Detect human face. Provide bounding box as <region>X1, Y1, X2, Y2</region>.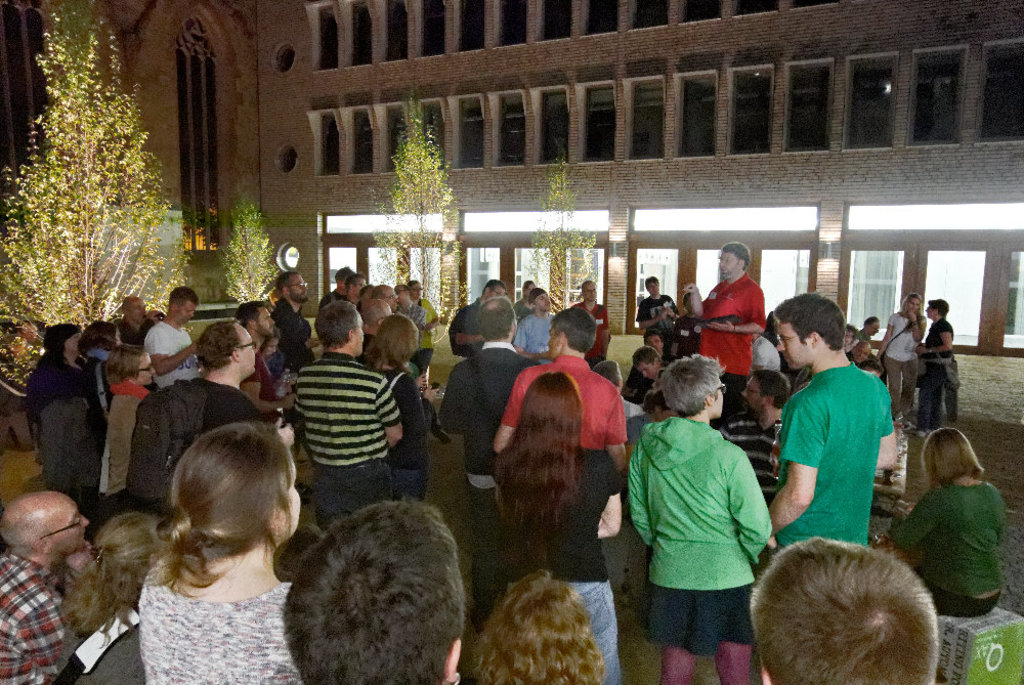
<region>717, 243, 744, 276</region>.
